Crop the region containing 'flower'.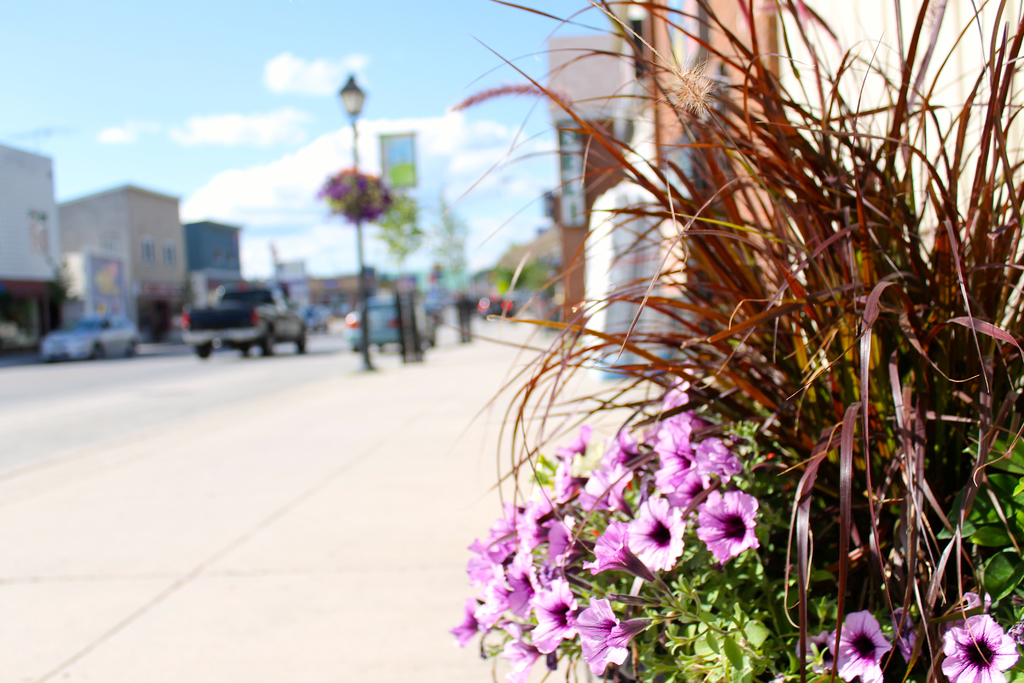
Crop region: <bbox>695, 486, 781, 578</bbox>.
